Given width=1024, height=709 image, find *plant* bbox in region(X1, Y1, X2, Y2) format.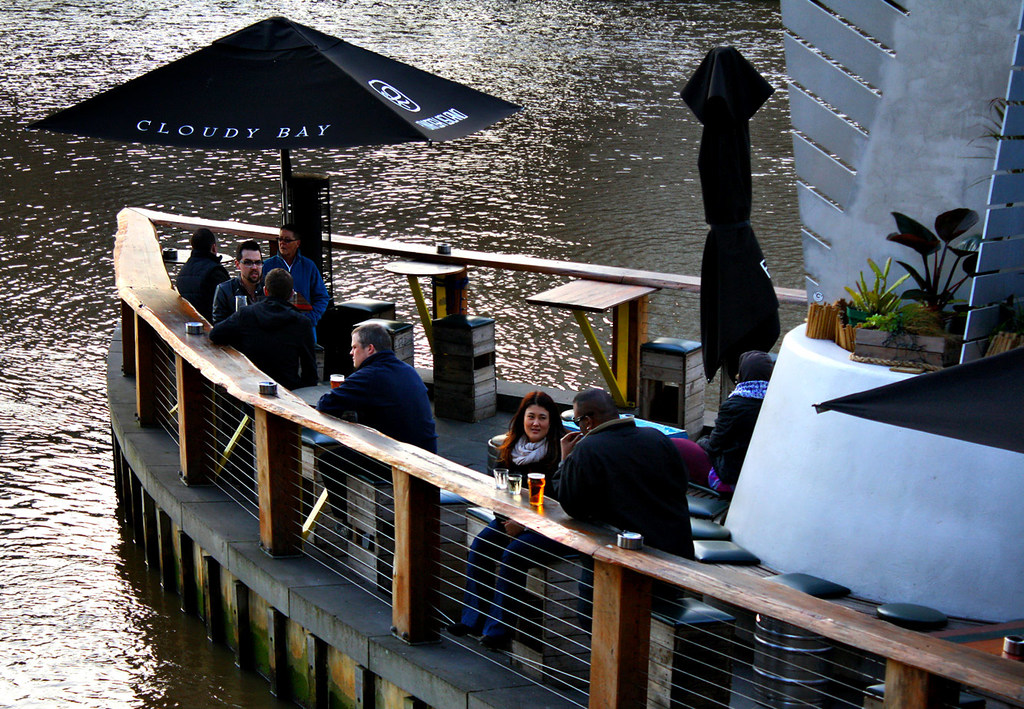
region(959, 101, 1023, 204).
